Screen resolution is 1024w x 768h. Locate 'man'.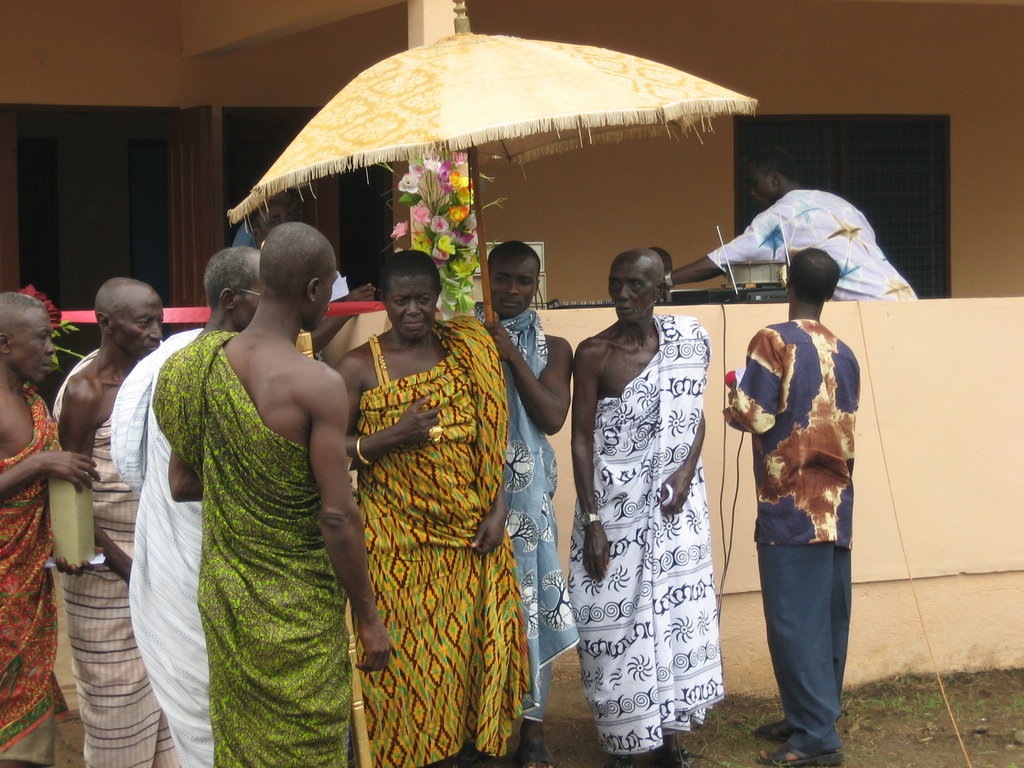
pyautogui.locateOnScreen(113, 243, 260, 767).
